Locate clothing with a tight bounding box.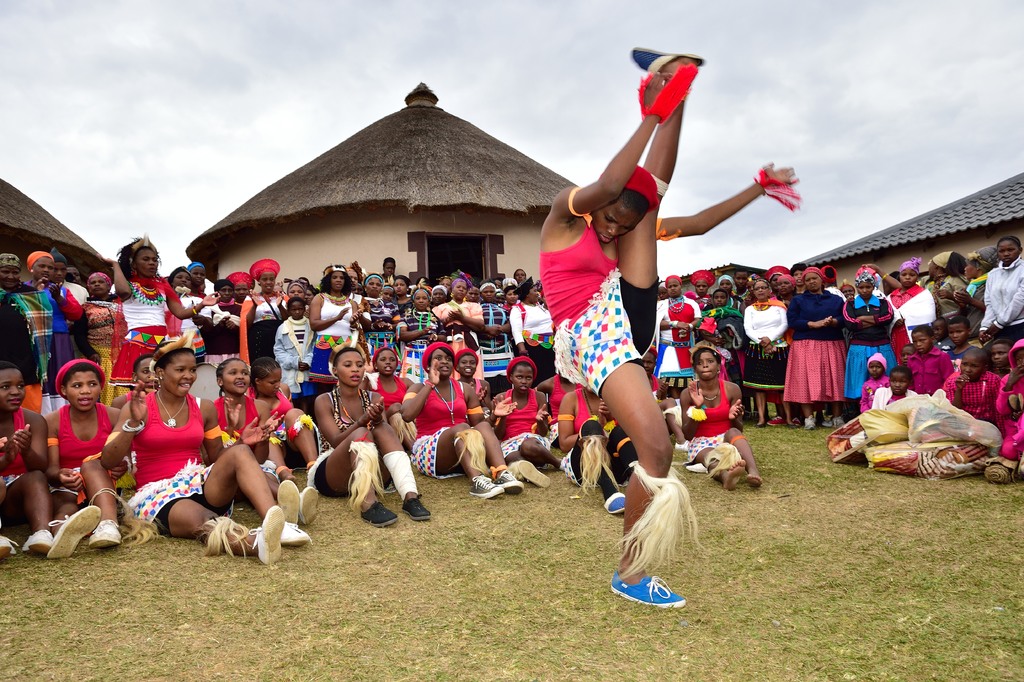
bbox=(408, 378, 467, 480).
